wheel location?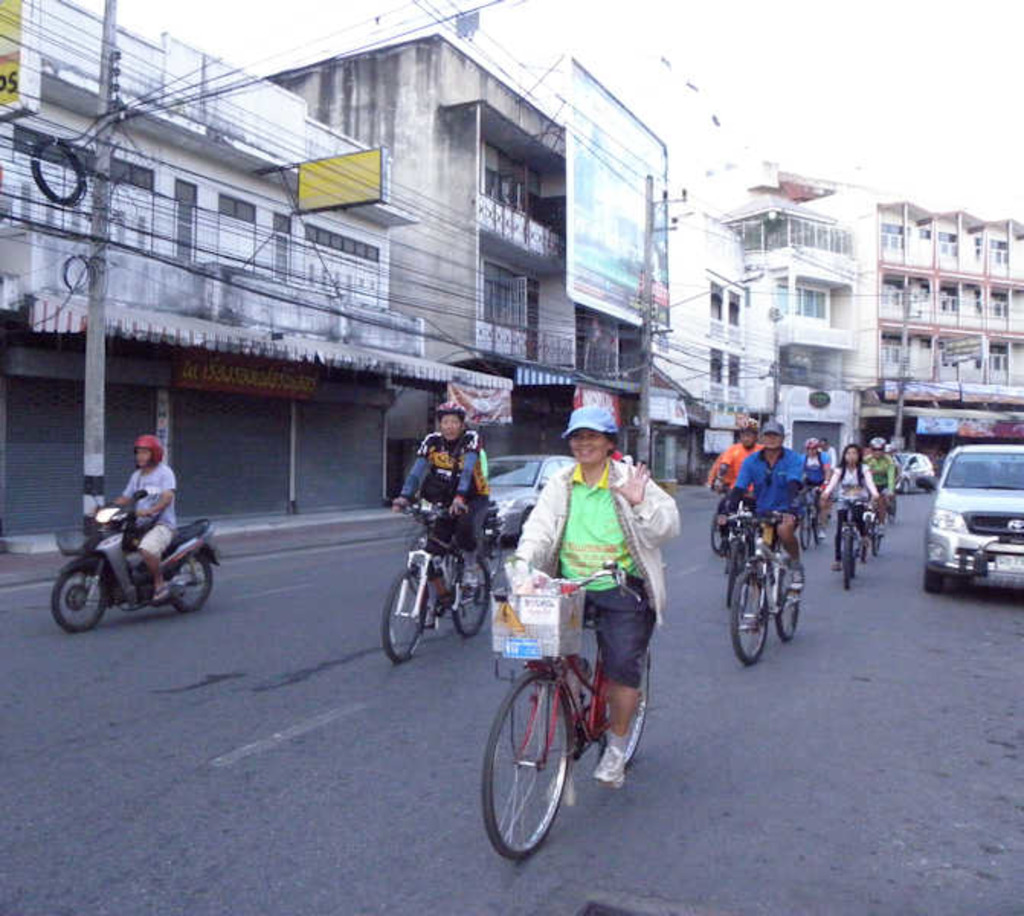
locate(610, 641, 652, 771)
